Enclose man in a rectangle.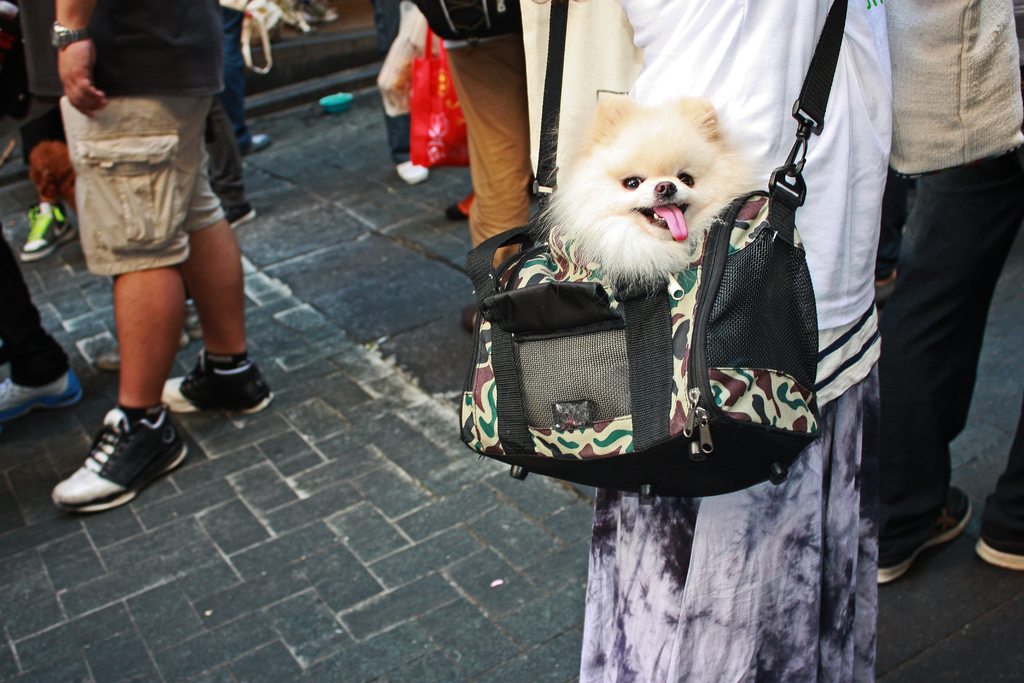
[left=202, top=97, right=252, bottom=228].
